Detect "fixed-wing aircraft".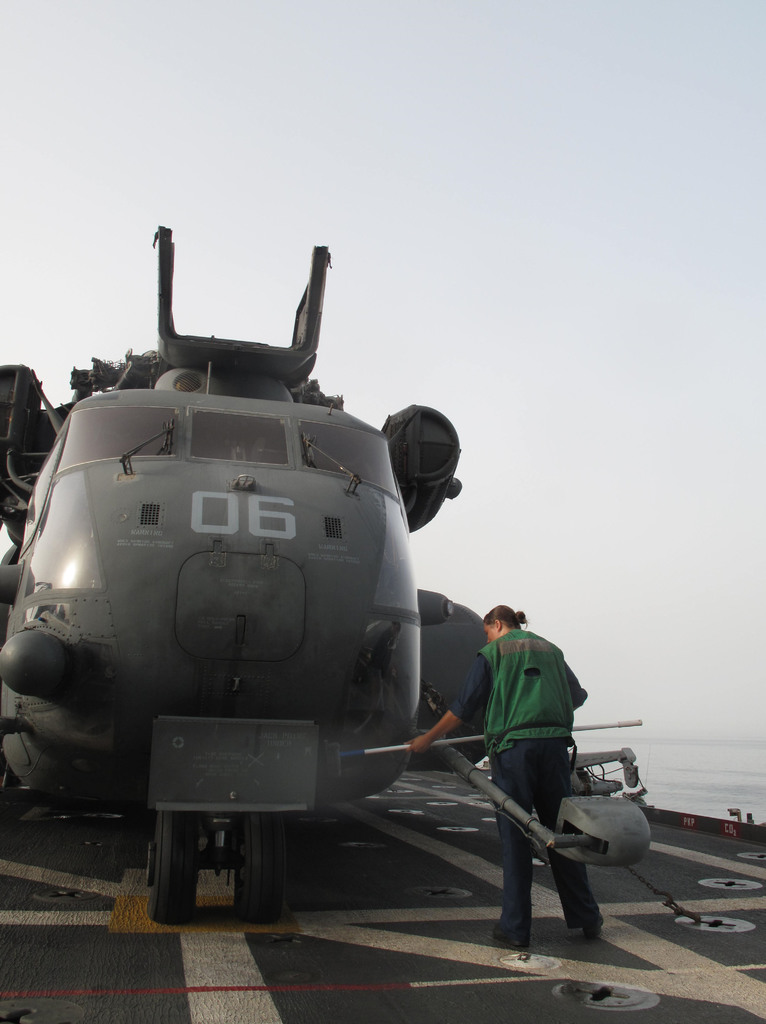
Detected at (left=0, top=222, right=640, bottom=927).
